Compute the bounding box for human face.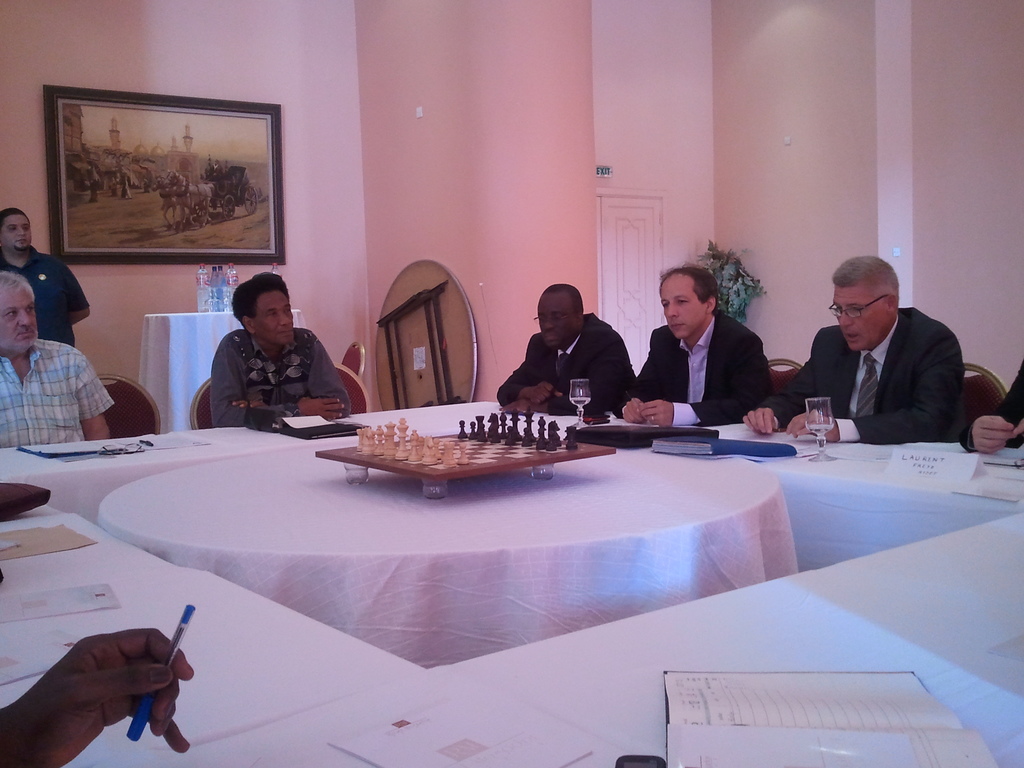
3:218:29:250.
